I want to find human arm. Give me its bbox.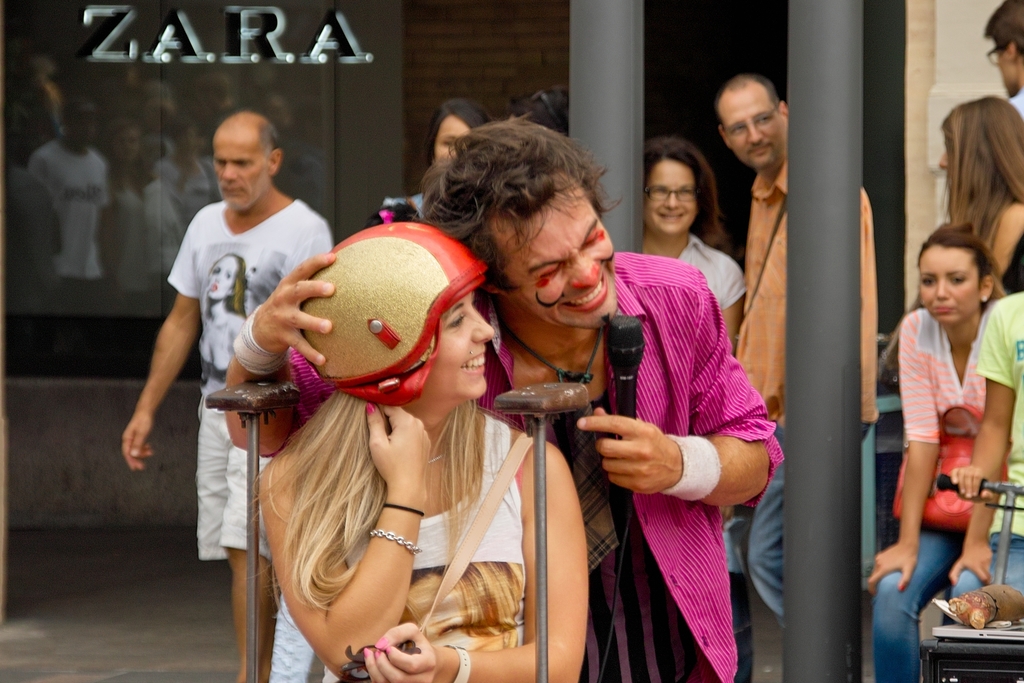
[960,299,1020,598].
